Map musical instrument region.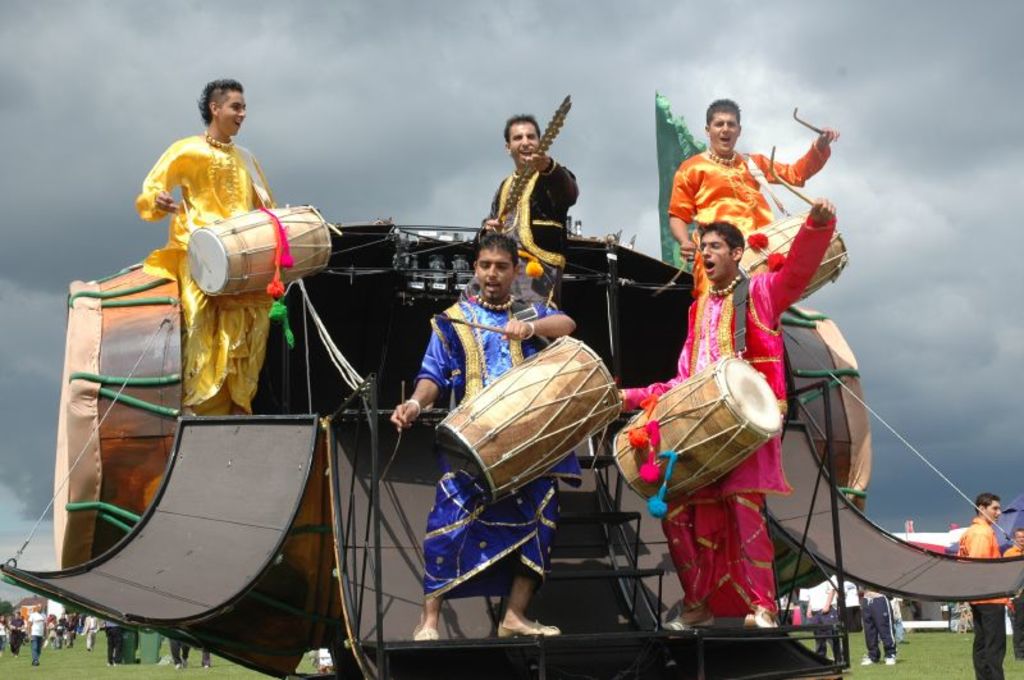
Mapped to bbox=(494, 87, 584, 231).
